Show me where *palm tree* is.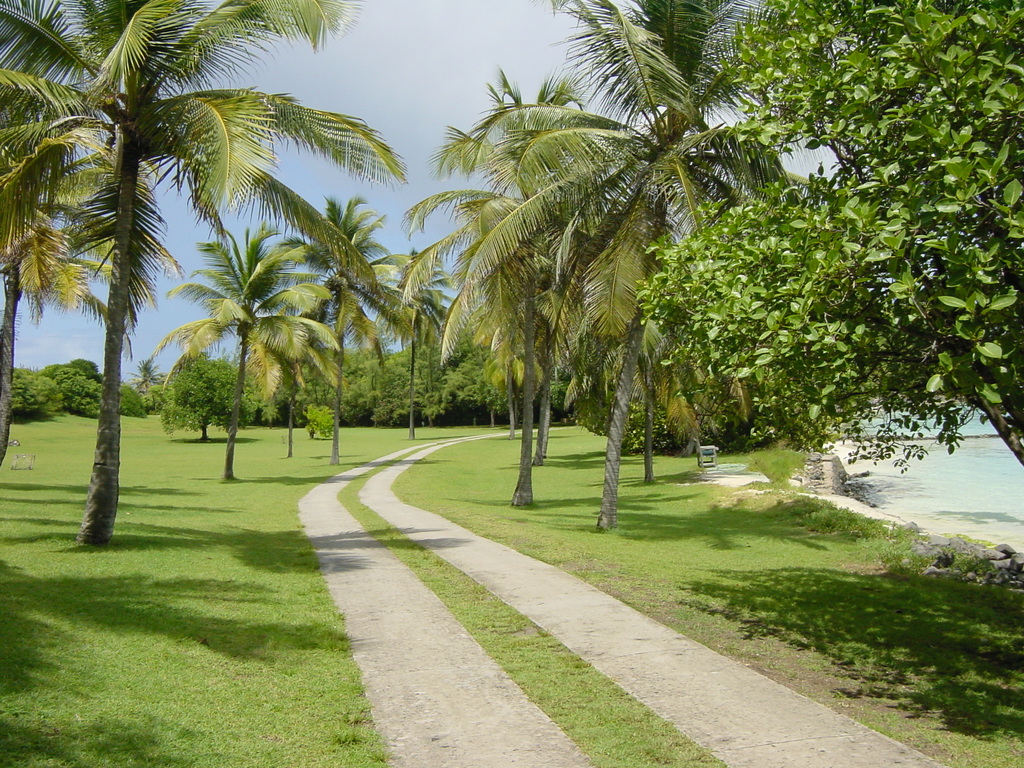
*palm tree* is at <region>285, 192, 425, 472</region>.
